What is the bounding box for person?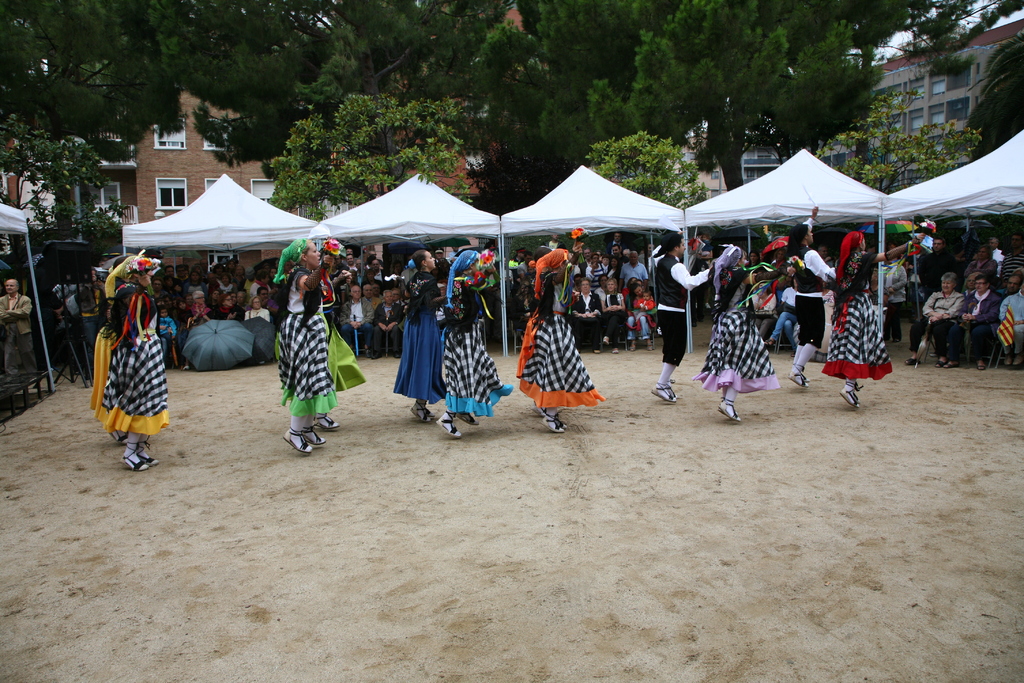
bbox=[275, 238, 339, 454].
